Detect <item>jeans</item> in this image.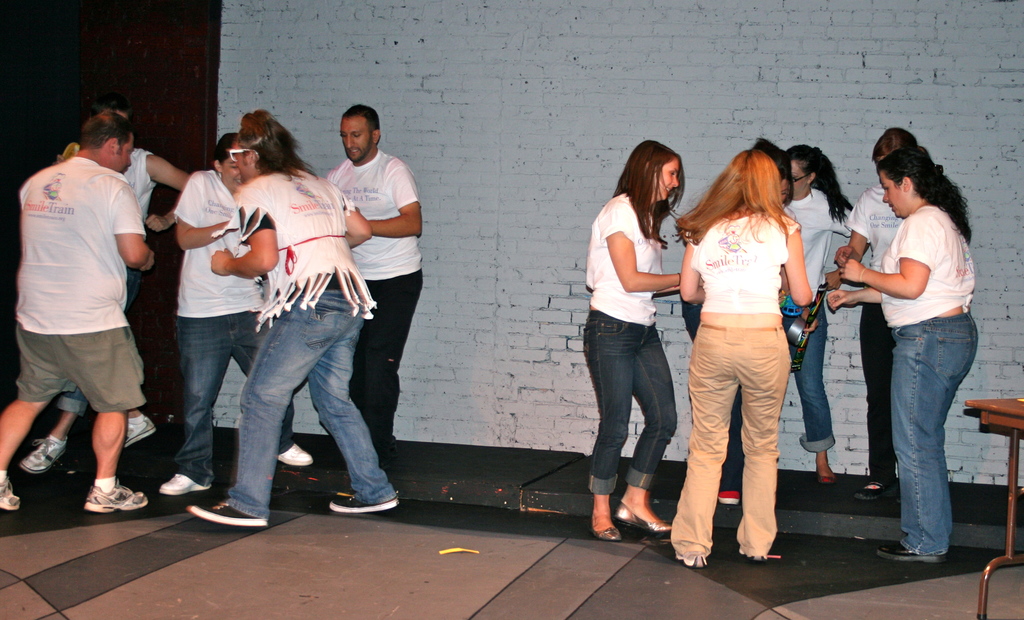
Detection: (x1=582, y1=312, x2=682, y2=491).
